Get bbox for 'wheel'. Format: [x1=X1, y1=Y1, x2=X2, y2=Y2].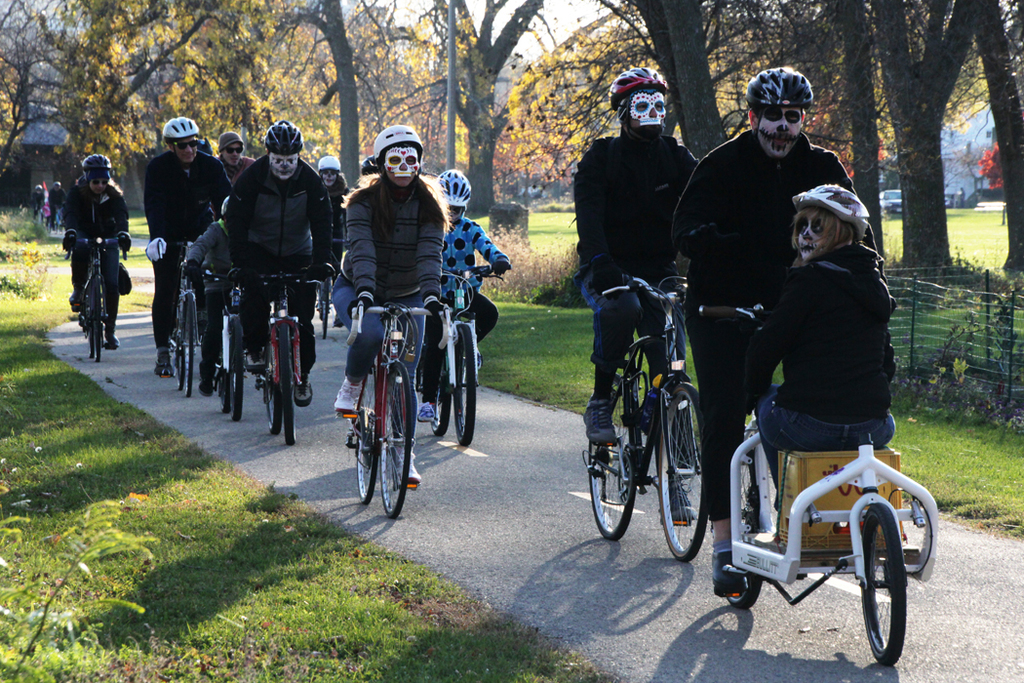
[x1=282, y1=322, x2=296, y2=445].
